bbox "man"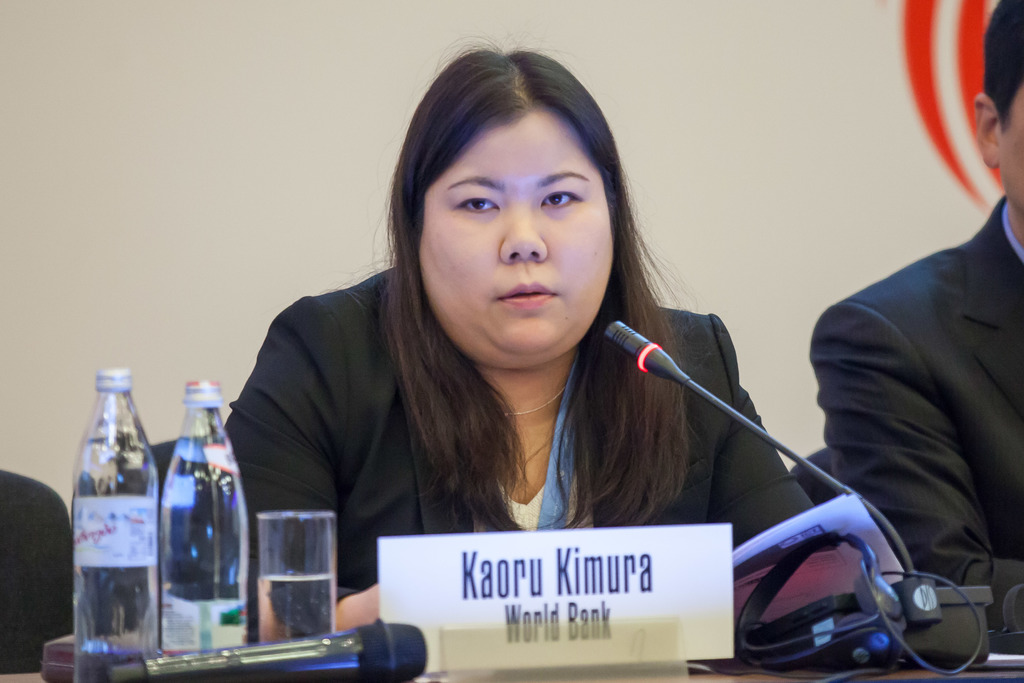
(x1=812, y1=0, x2=1023, y2=646)
